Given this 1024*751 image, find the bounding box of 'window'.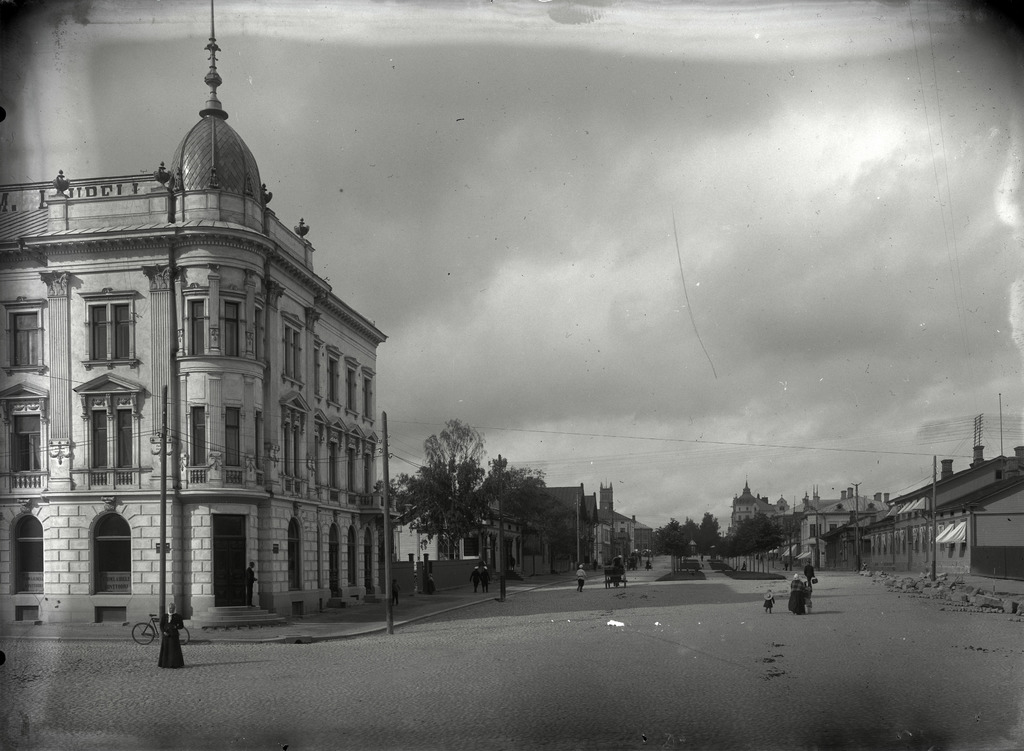
{"left": 0, "top": 384, "right": 48, "bottom": 496}.
